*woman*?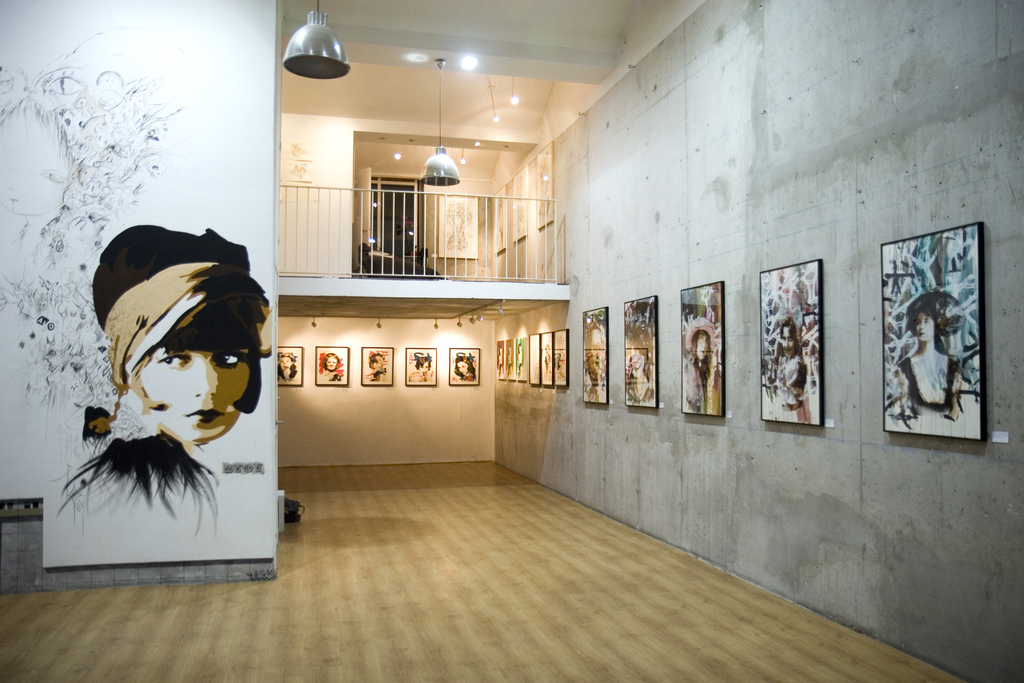
447,352,479,388
